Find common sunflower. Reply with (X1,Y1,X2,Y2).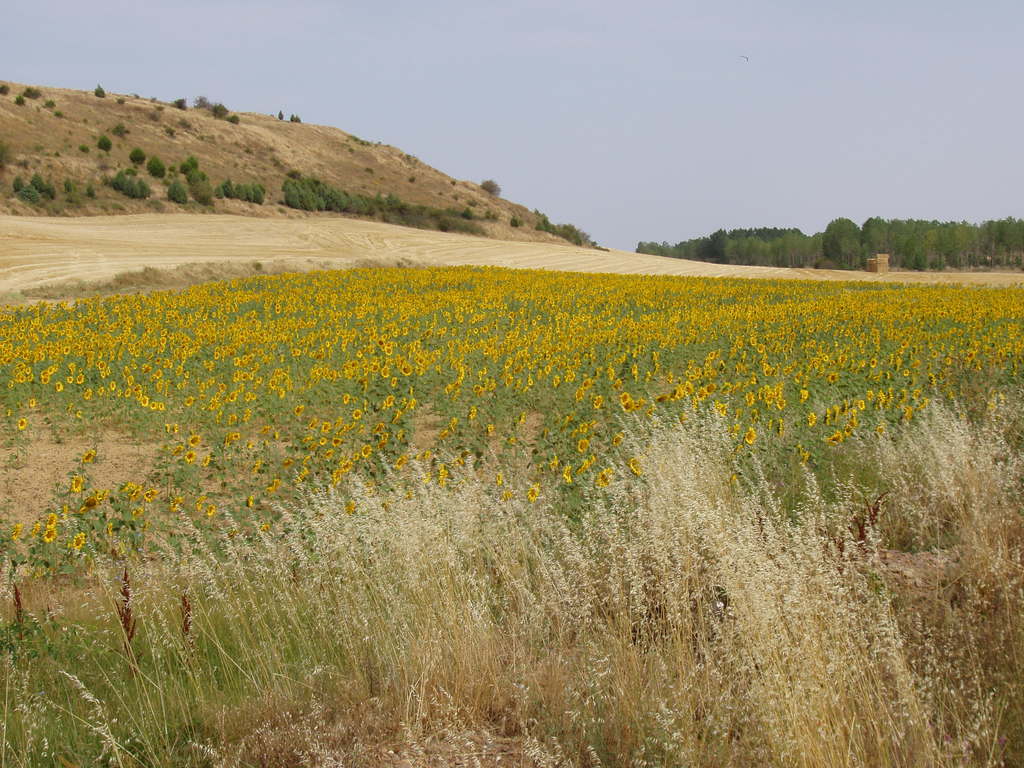
(634,454,644,474).
